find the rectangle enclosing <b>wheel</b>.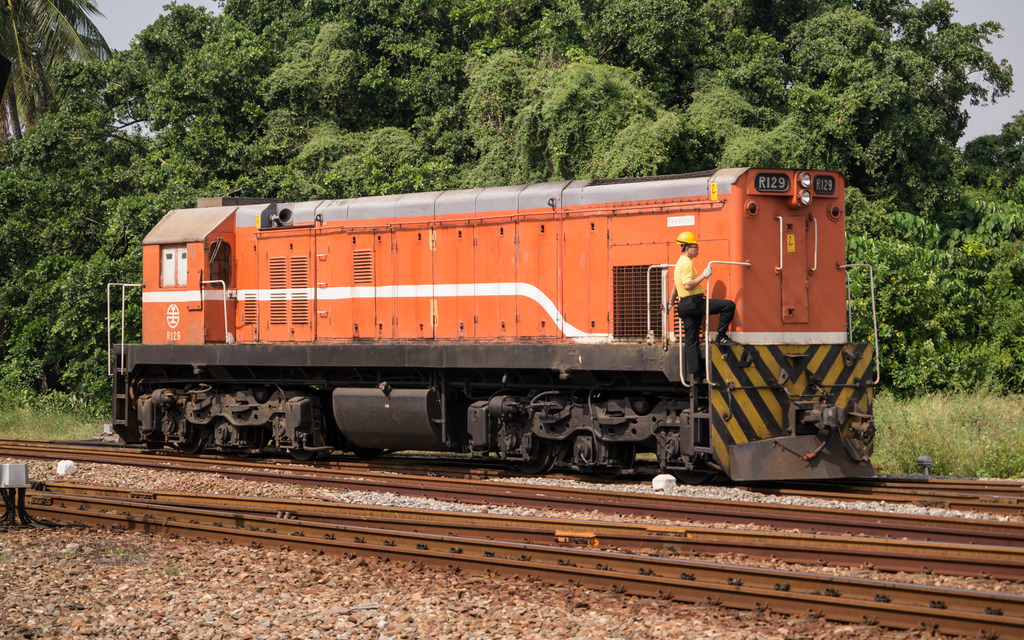
Rect(517, 444, 563, 475).
